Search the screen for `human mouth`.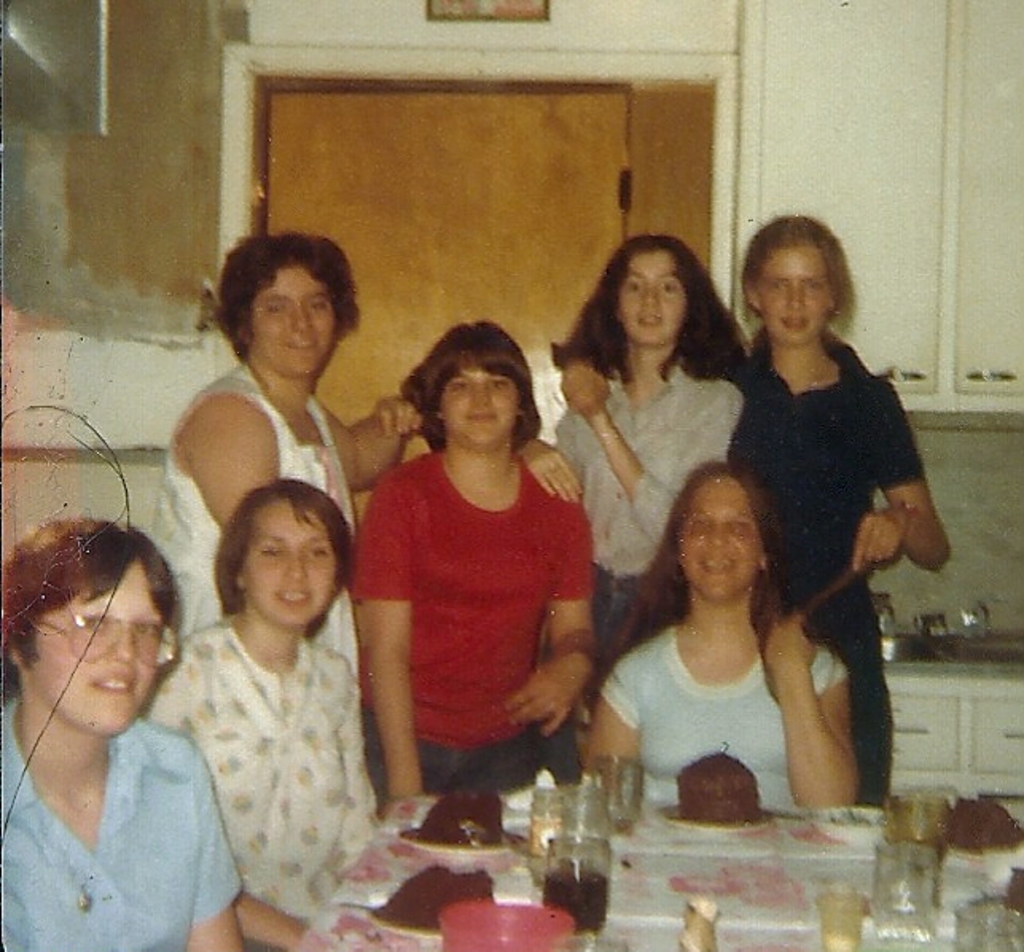
Found at bbox=[693, 556, 742, 581].
